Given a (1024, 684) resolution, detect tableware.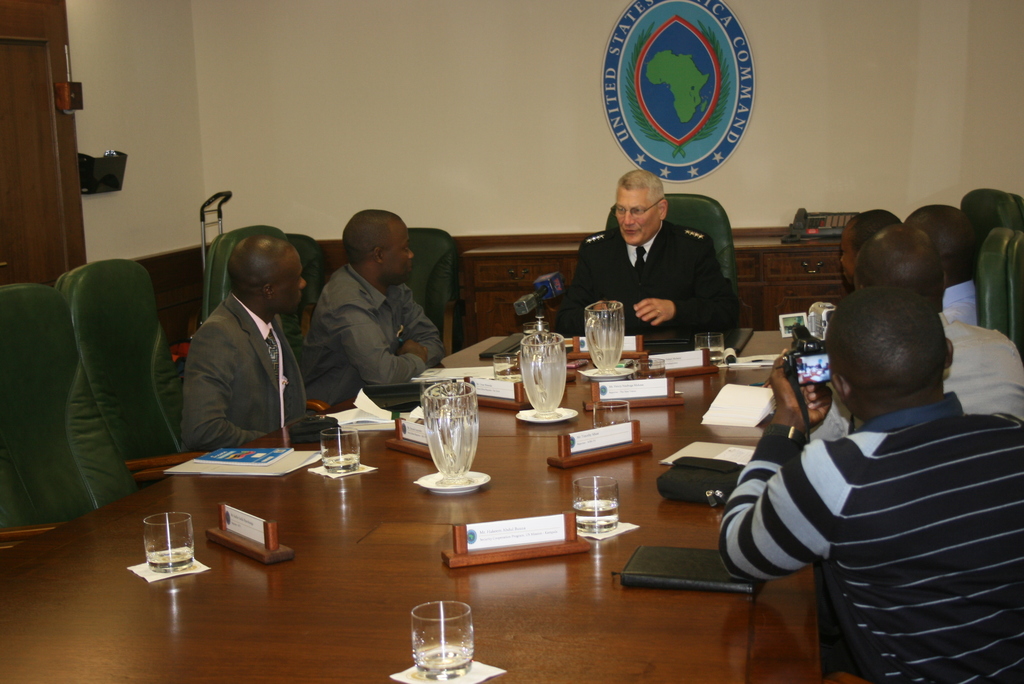
[687, 332, 727, 366].
